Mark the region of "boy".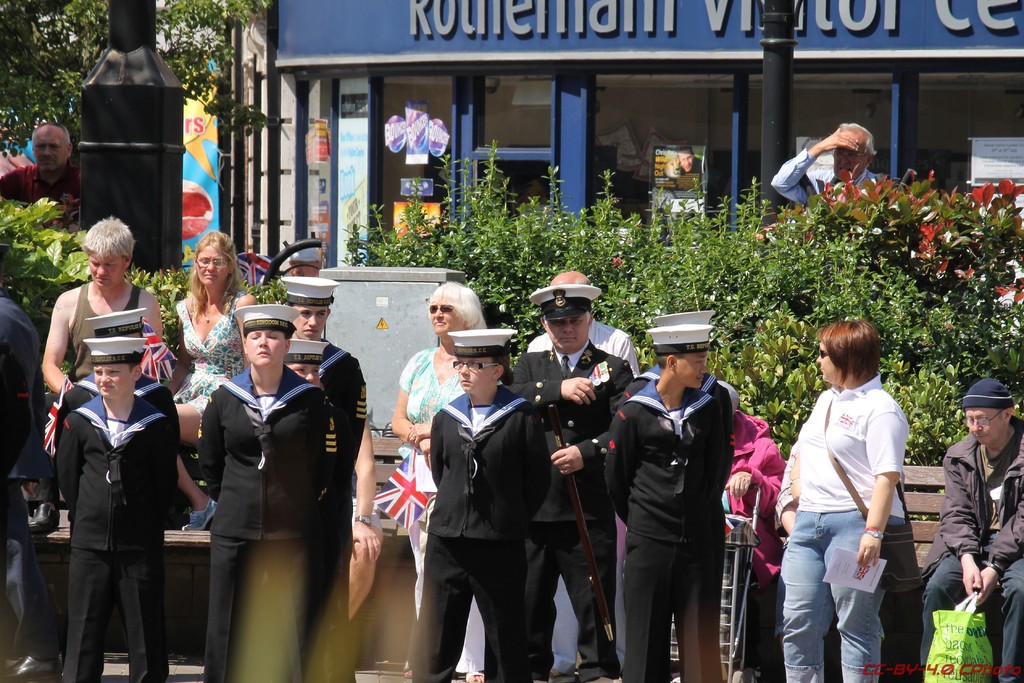
Region: (606,324,738,682).
